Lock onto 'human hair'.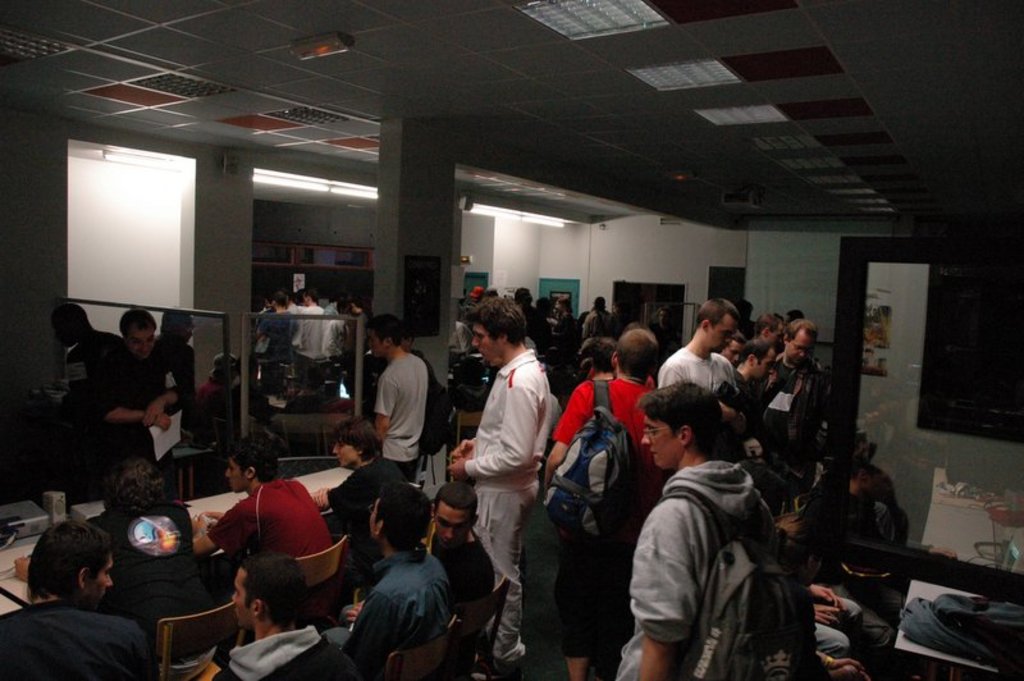
Locked: 612, 321, 663, 375.
